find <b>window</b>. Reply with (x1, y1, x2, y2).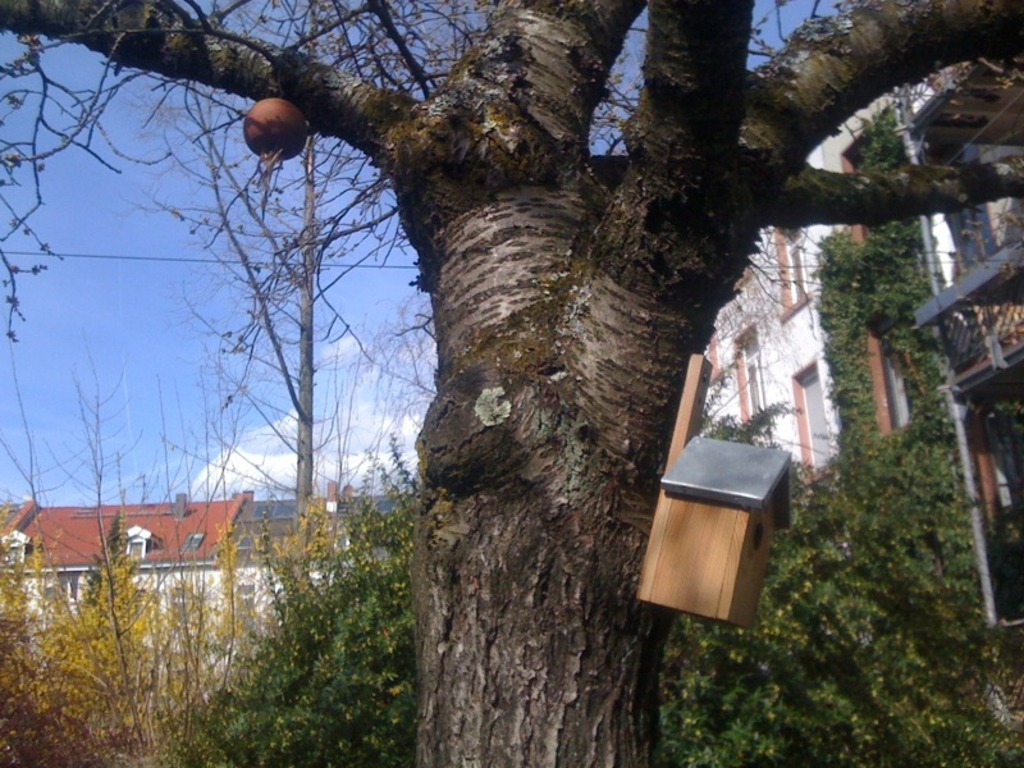
(730, 325, 771, 435).
